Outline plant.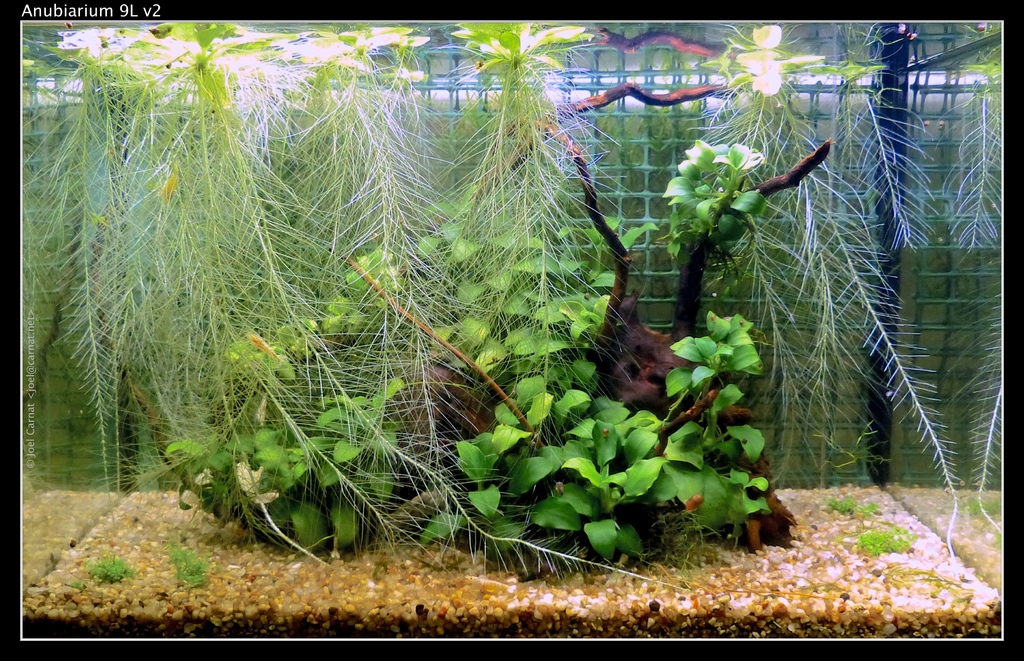
Outline: {"left": 653, "top": 17, "right": 1005, "bottom": 592}.
